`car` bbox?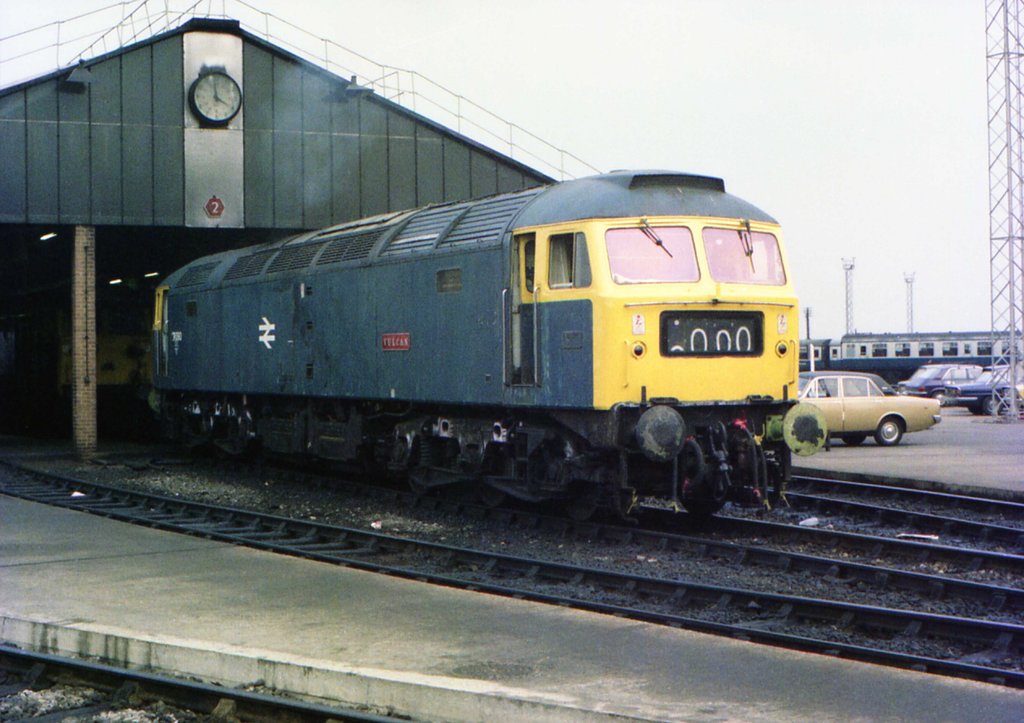
box=[902, 361, 981, 404]
